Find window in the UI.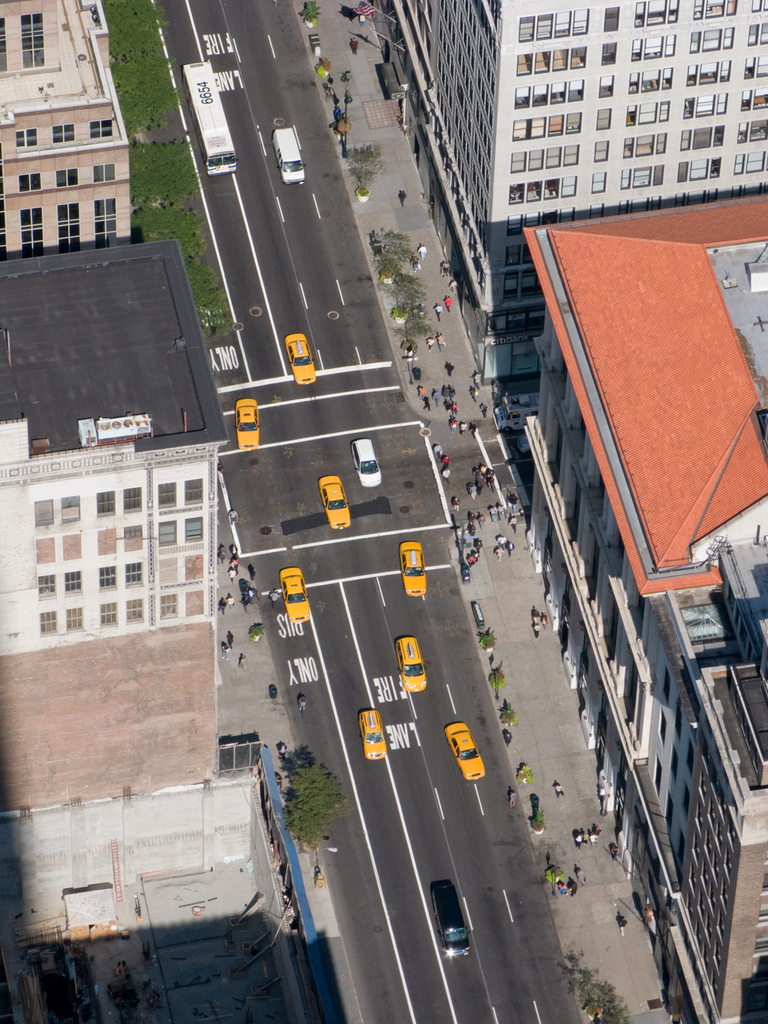
UI element at [left=62, top=227, right=80, bottom=248].
